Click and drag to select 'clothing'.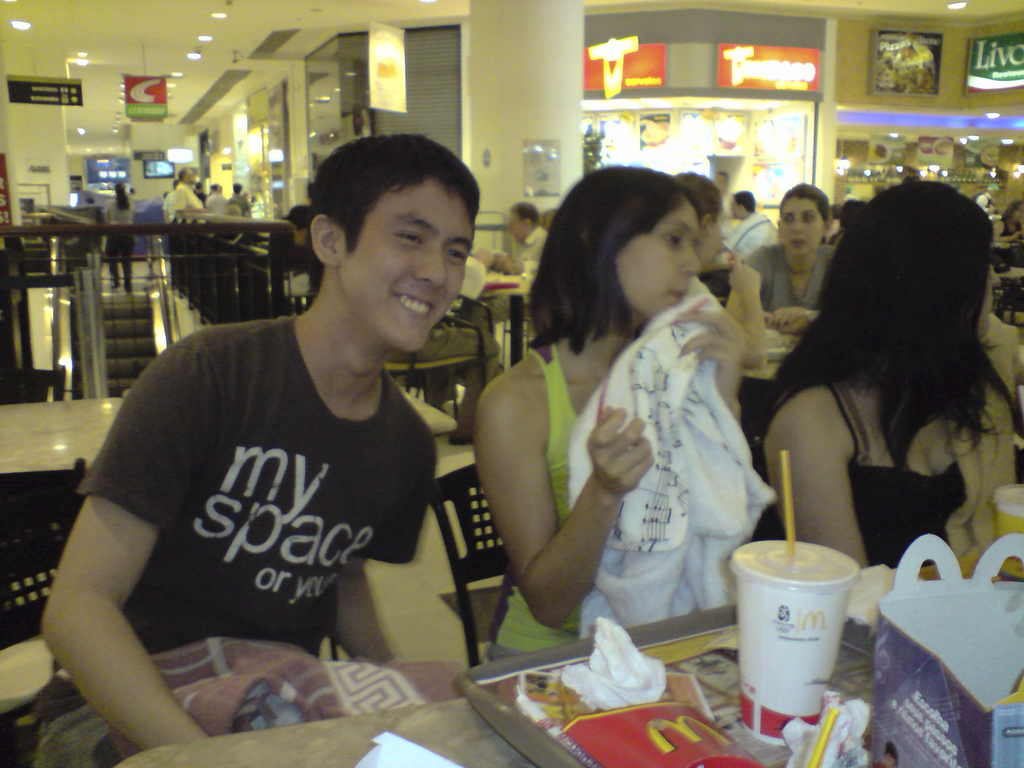
Selection: 824 221 836 241.
